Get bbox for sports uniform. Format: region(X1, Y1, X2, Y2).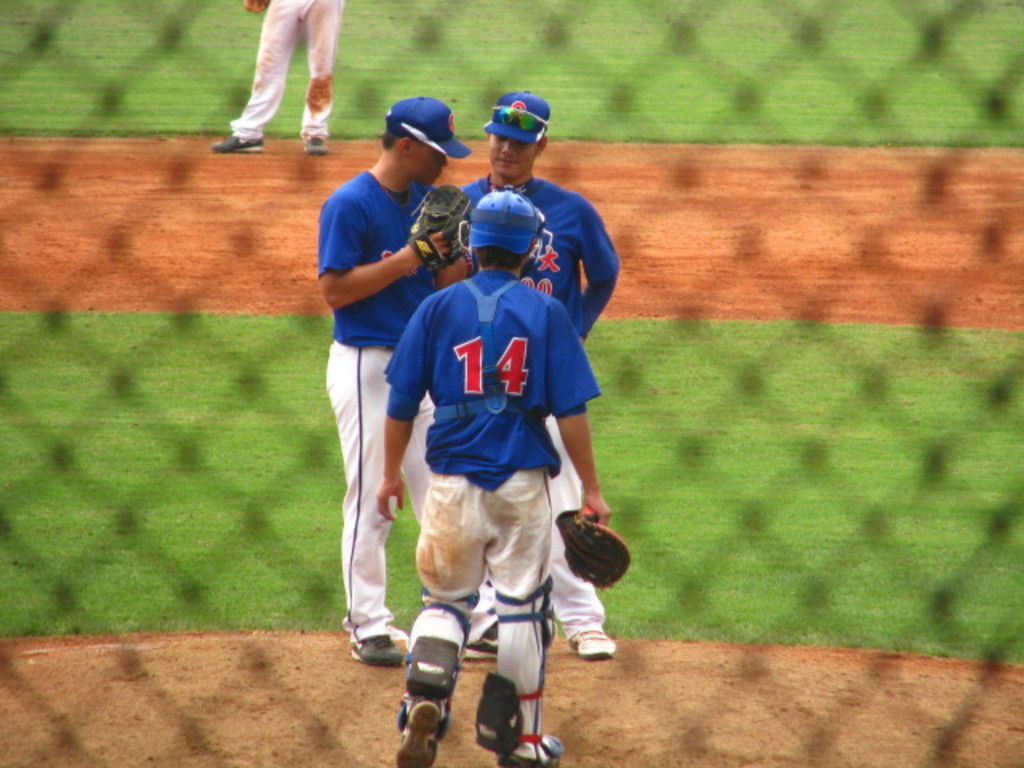
region(384, 181, 603, 763).
